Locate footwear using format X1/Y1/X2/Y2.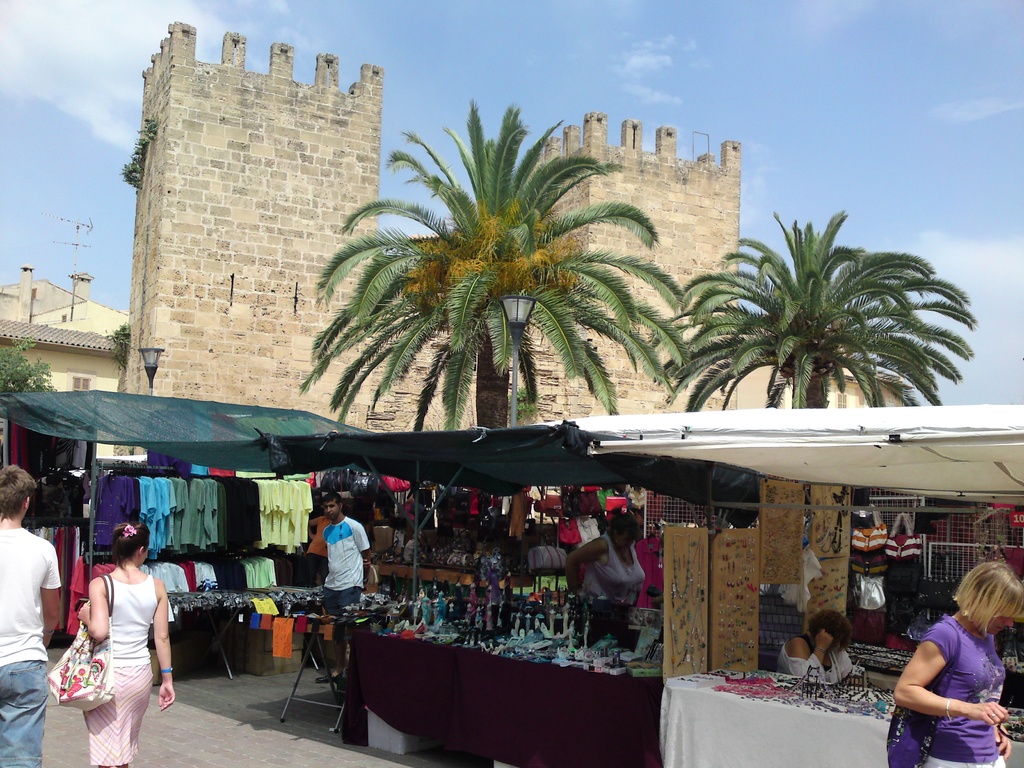
314/669/344/681.
